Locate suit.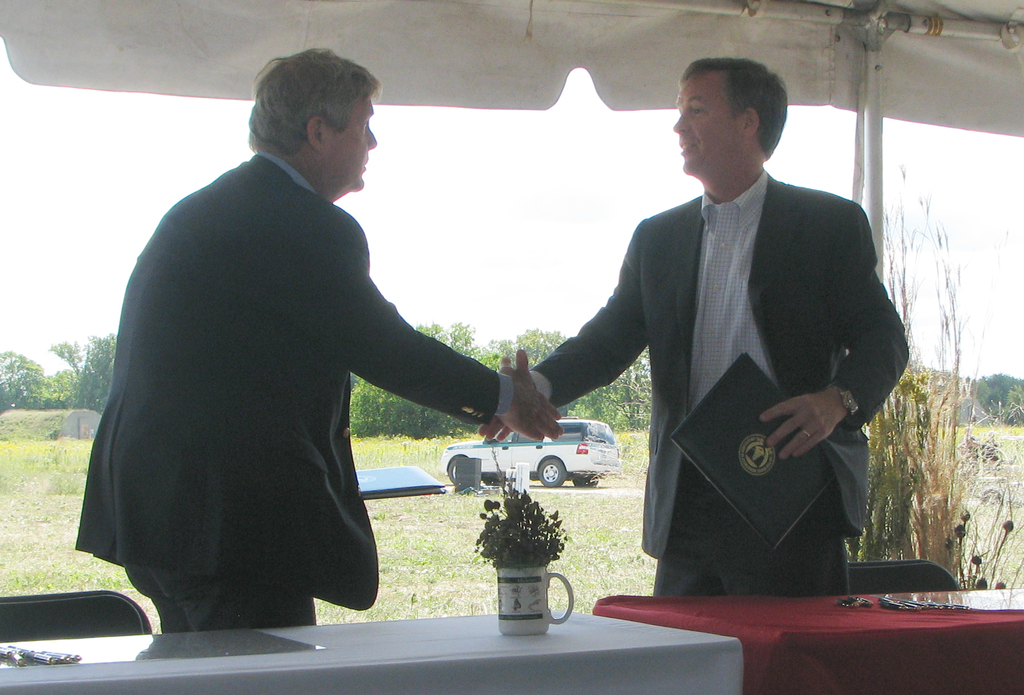
Bounding box: select_region(64, 145, 514, 631).
